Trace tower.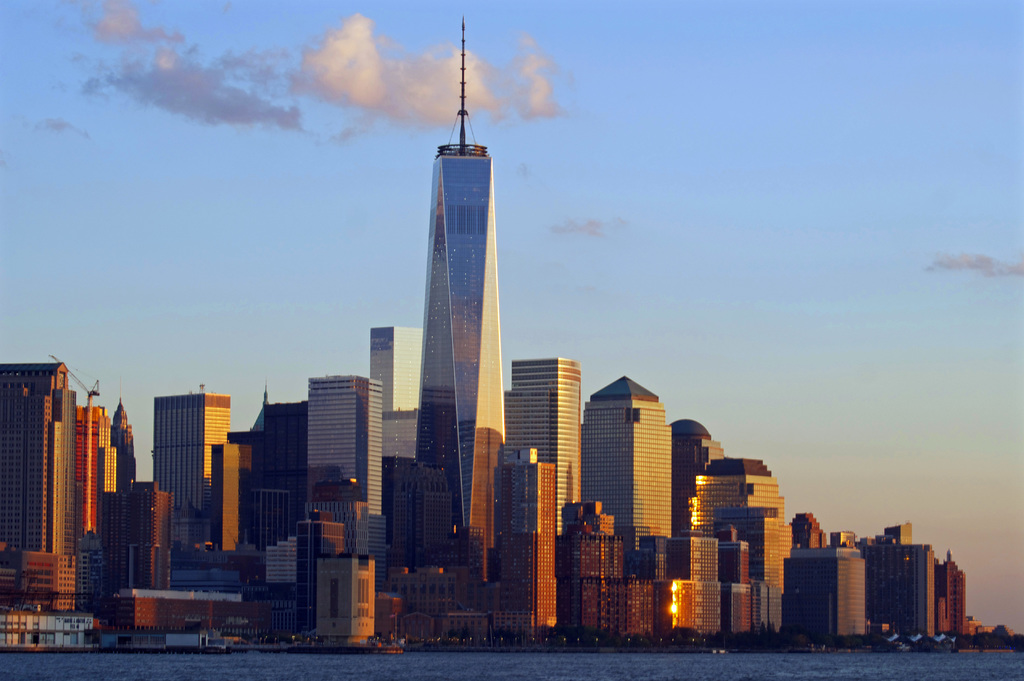
Traced to rect(867, 518, 973, 639).
